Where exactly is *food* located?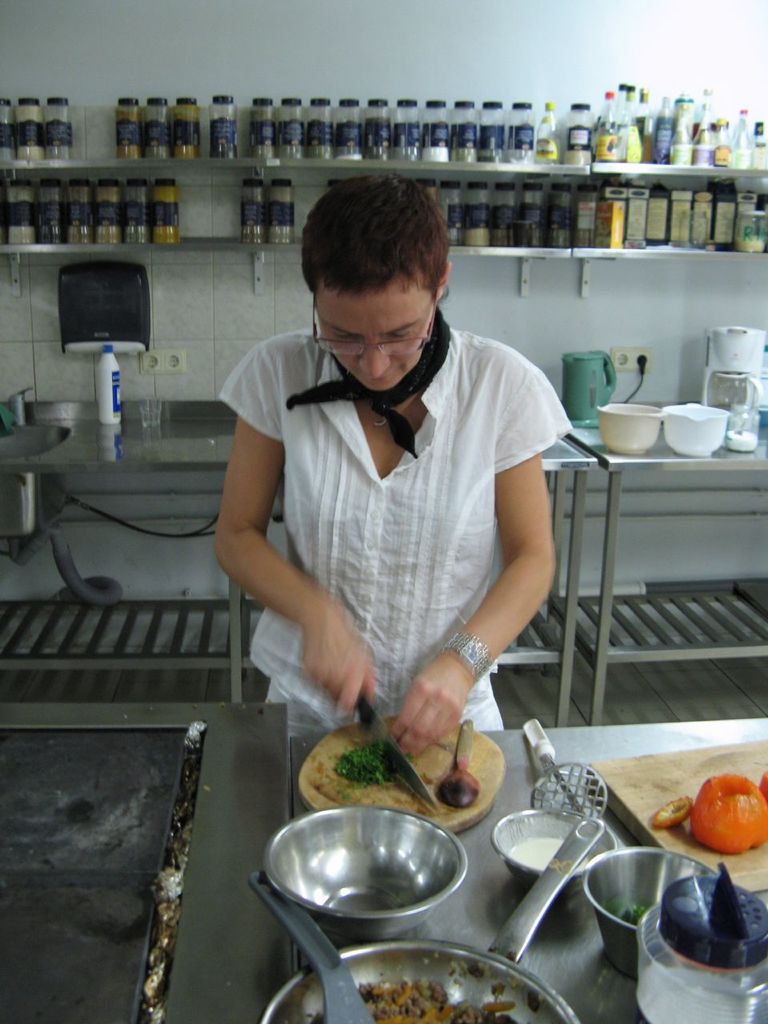
Its bounding box is (690,774,767,853).
